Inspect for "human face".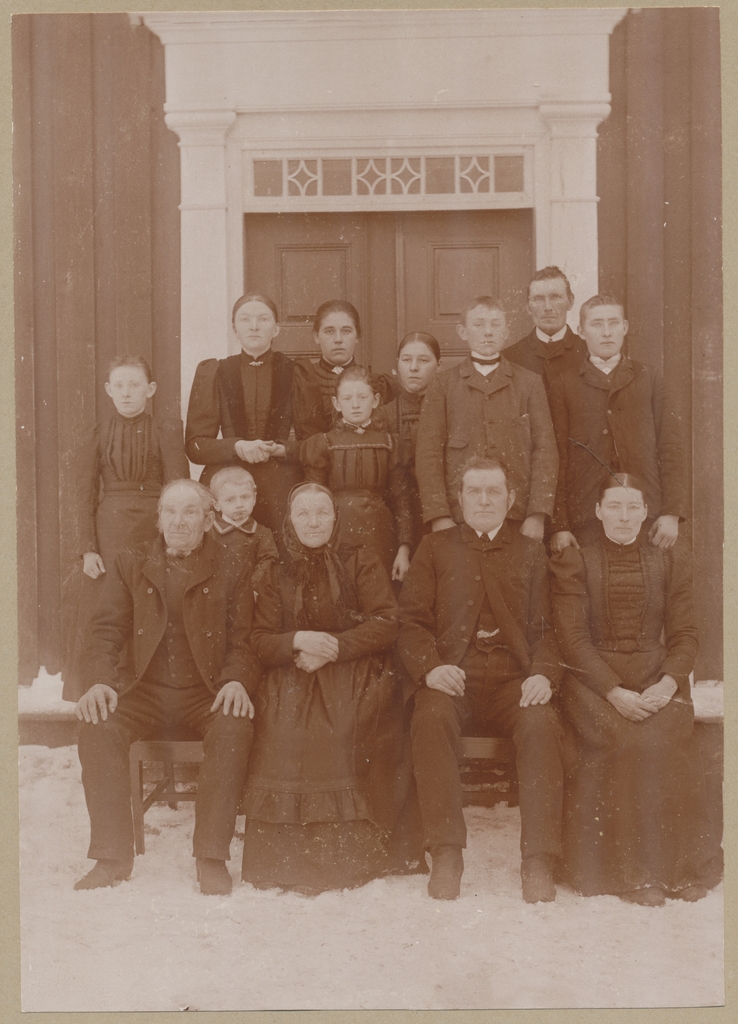
Inspection: [x1=465, y1=305, x2=503, y2=357].
